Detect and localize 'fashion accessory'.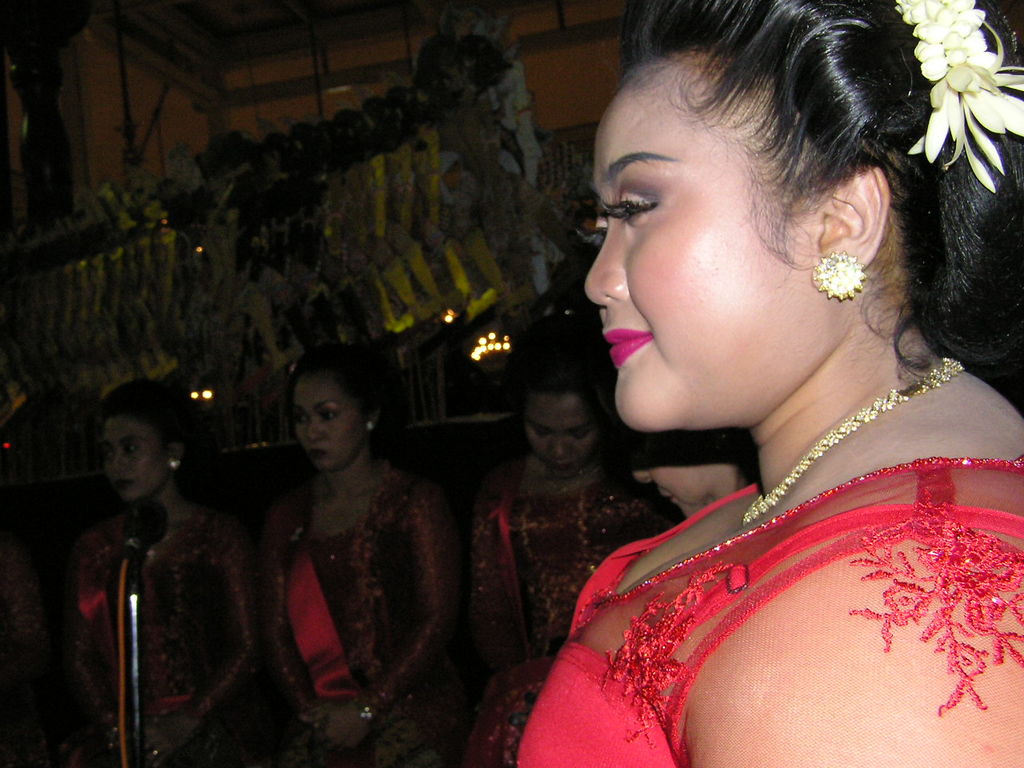
Localized at 534, 460, 579, 498.
